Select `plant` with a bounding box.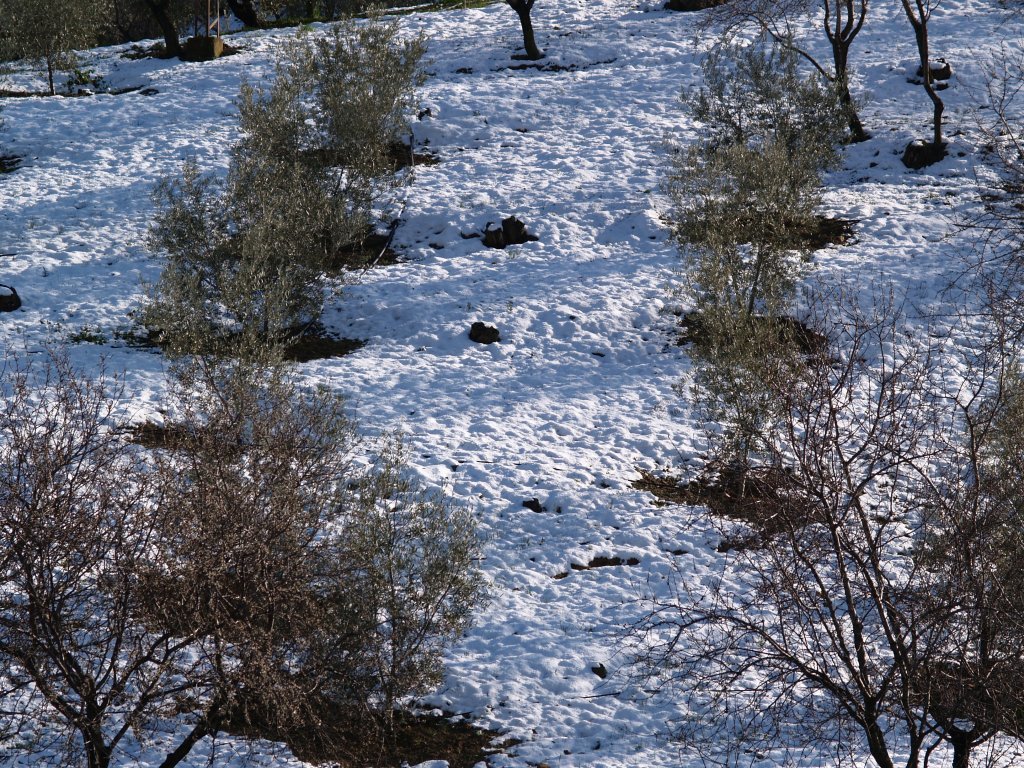
[x1=126, y1=0, x2=210, y2=63].
